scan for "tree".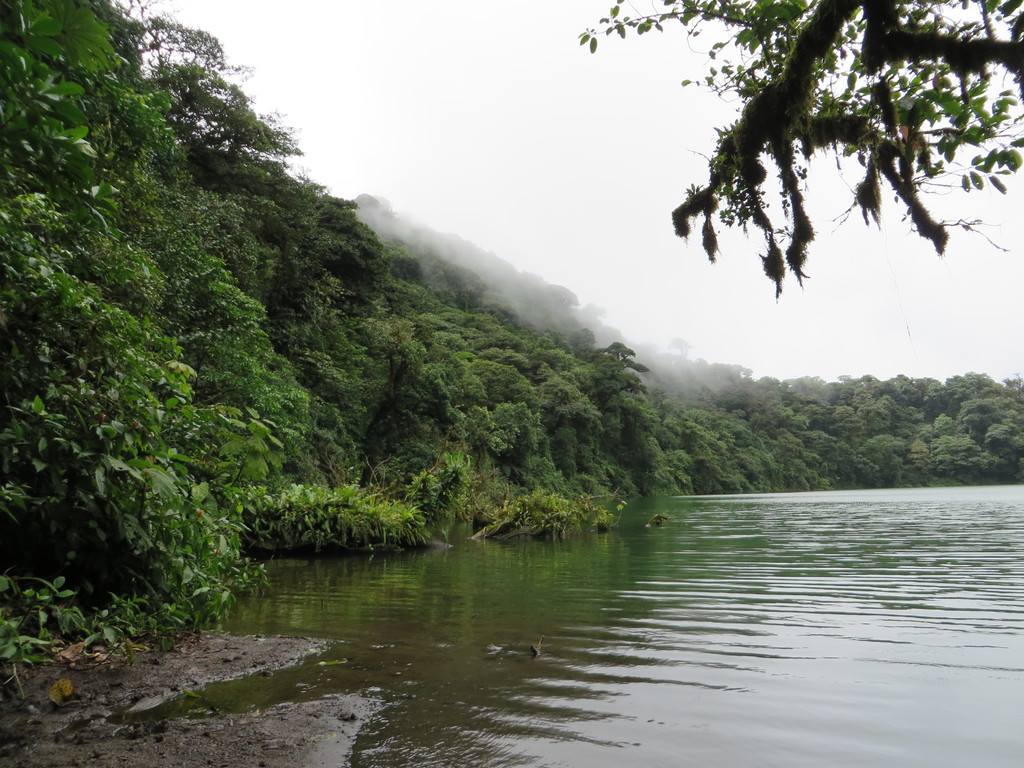
Scan result: BBox(582, 0, 1023, 299).
